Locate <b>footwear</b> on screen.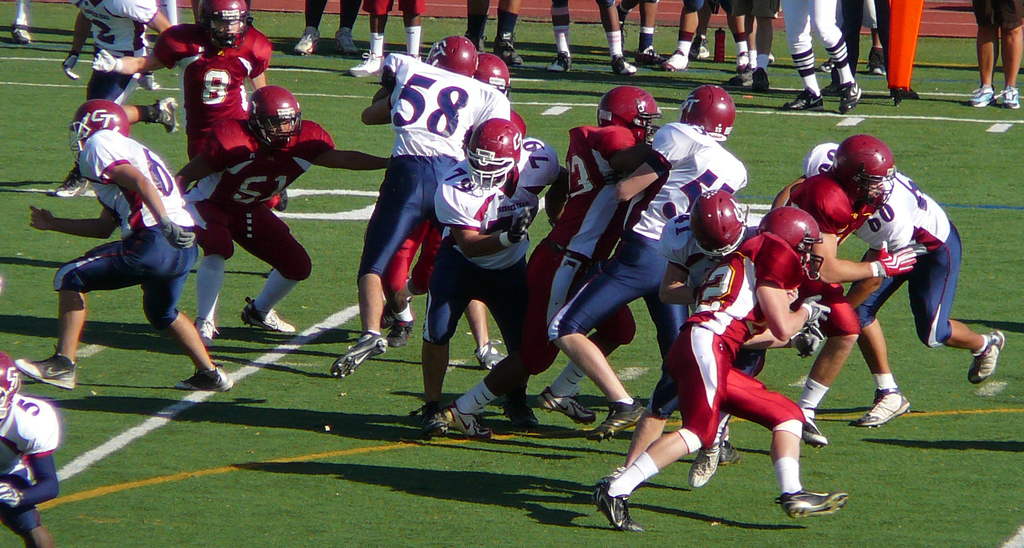
On screen at <region>735, 63, 752, 83</region>.
